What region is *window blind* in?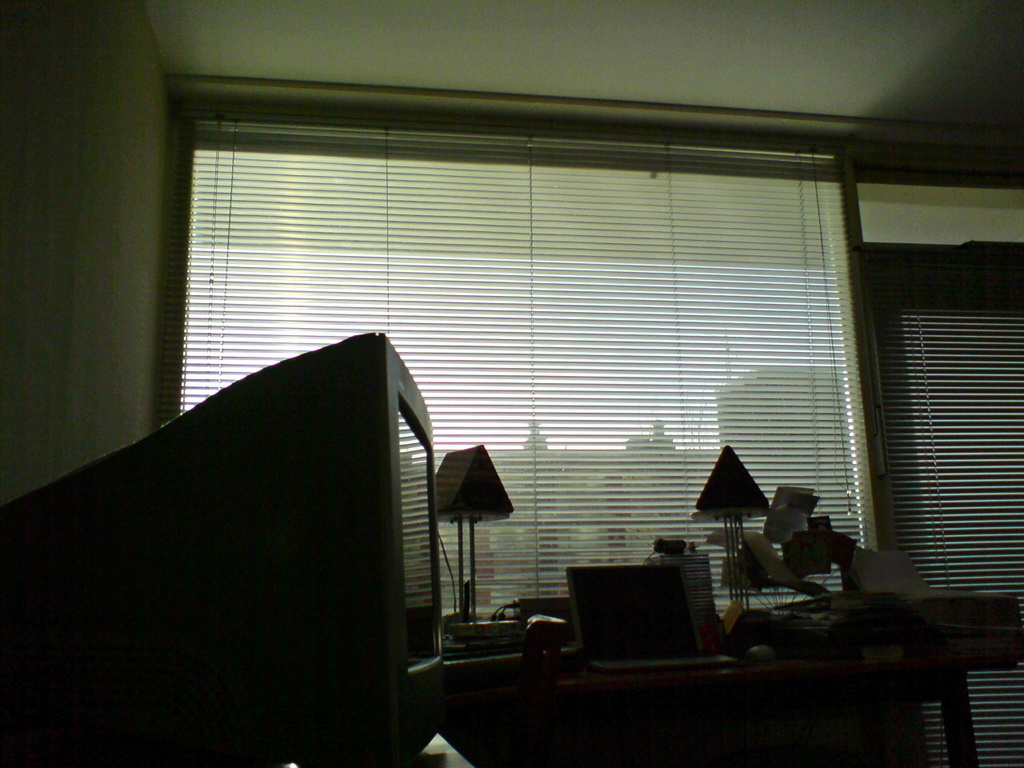
<bbox>146, 105, 885, 627</bbox>.
